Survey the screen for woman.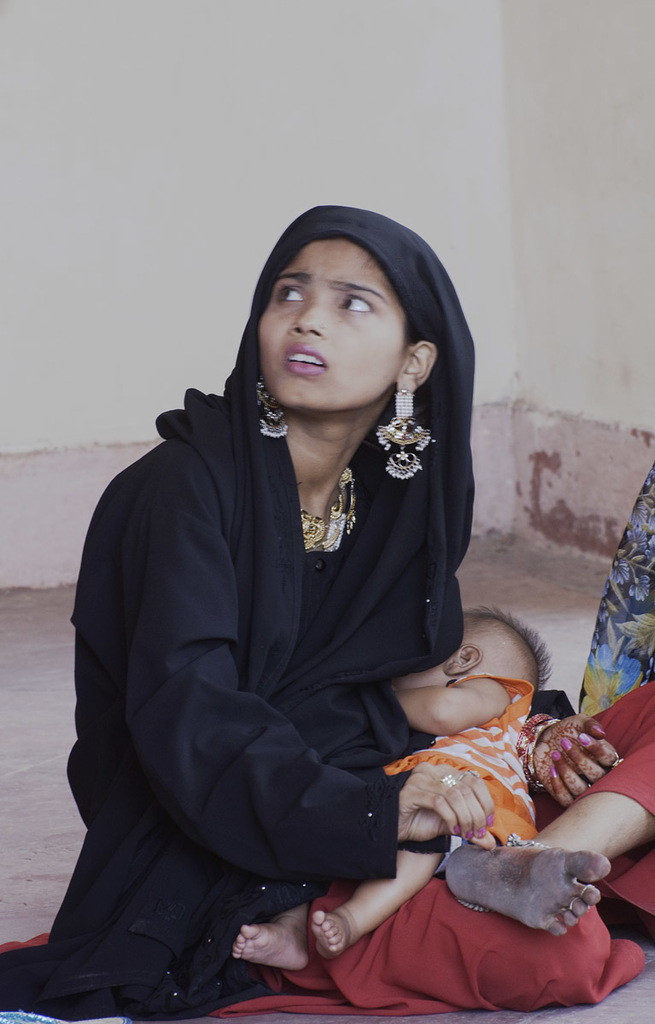
Survey found: <bbox>45, 203, 550, 997</bbox>.
